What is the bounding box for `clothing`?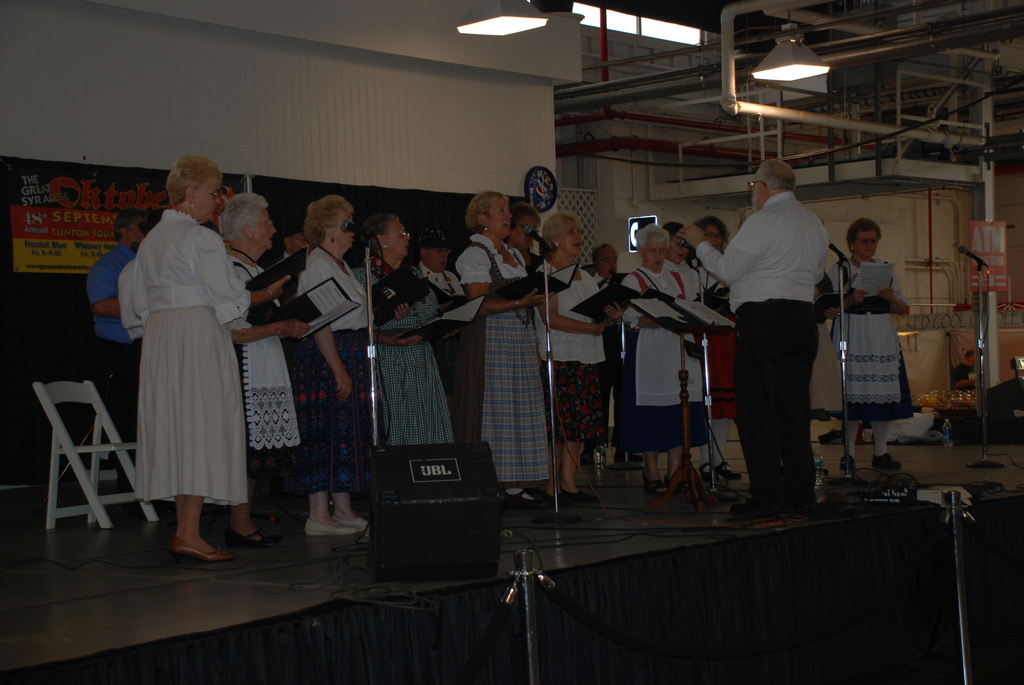
{"x1": 227, "y1": 250, "x2": 296, "y2": 448}.
